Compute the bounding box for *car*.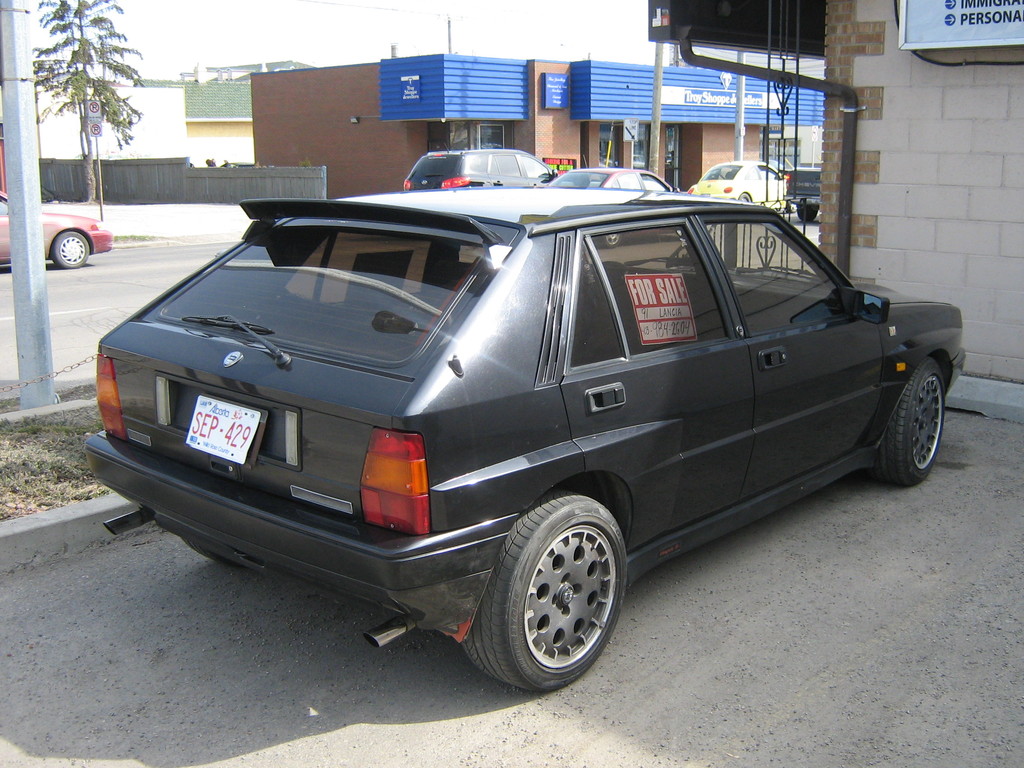
bbox=(689, 160, 800, 207).
